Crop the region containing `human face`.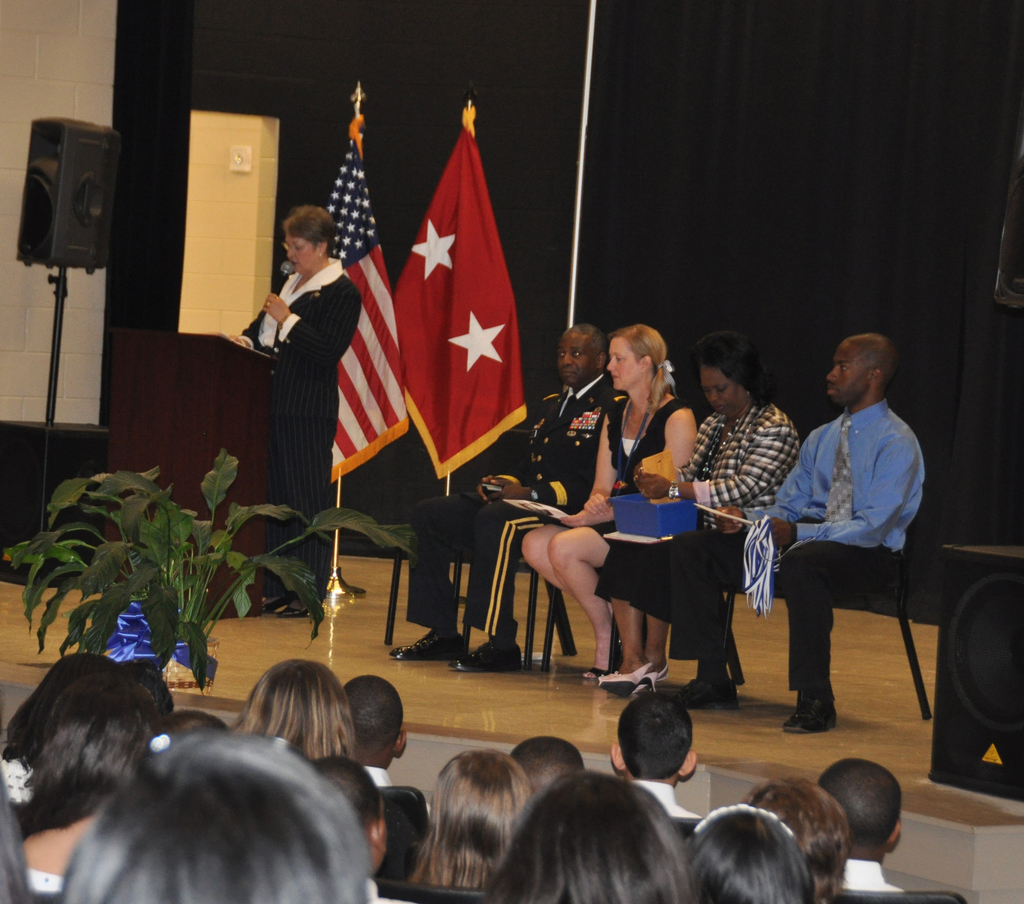
Crop region: rect(284, 233, 316, 275).
